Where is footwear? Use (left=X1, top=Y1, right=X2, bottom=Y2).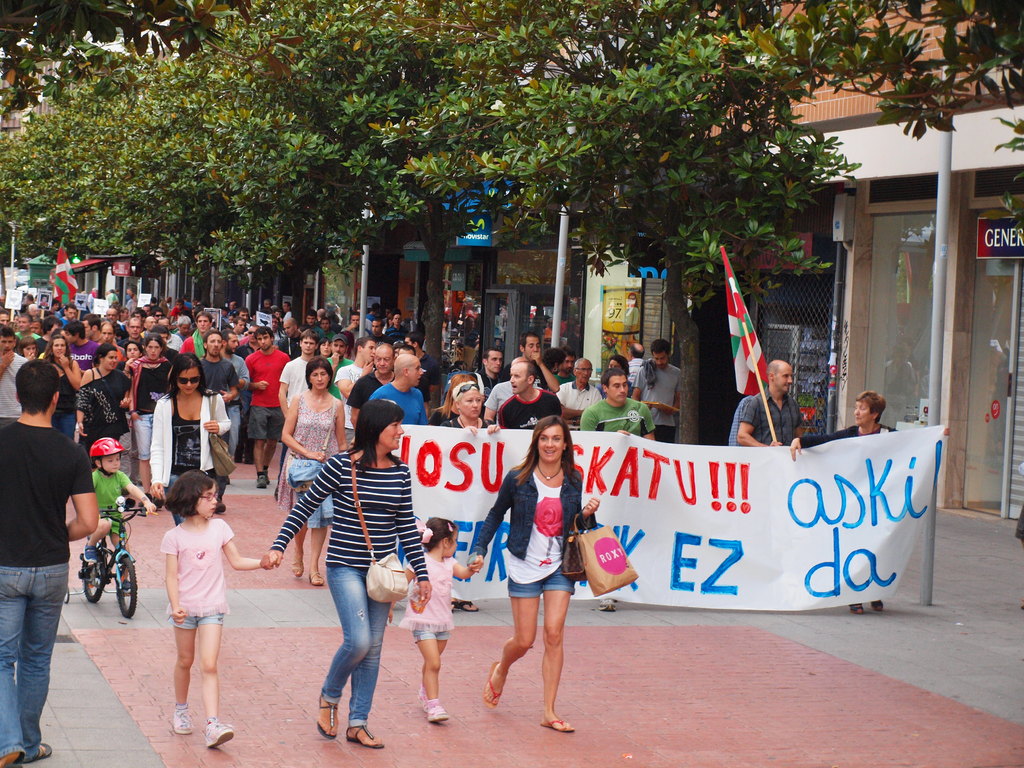
(left=216, top=501, right=226, bottom=516).
